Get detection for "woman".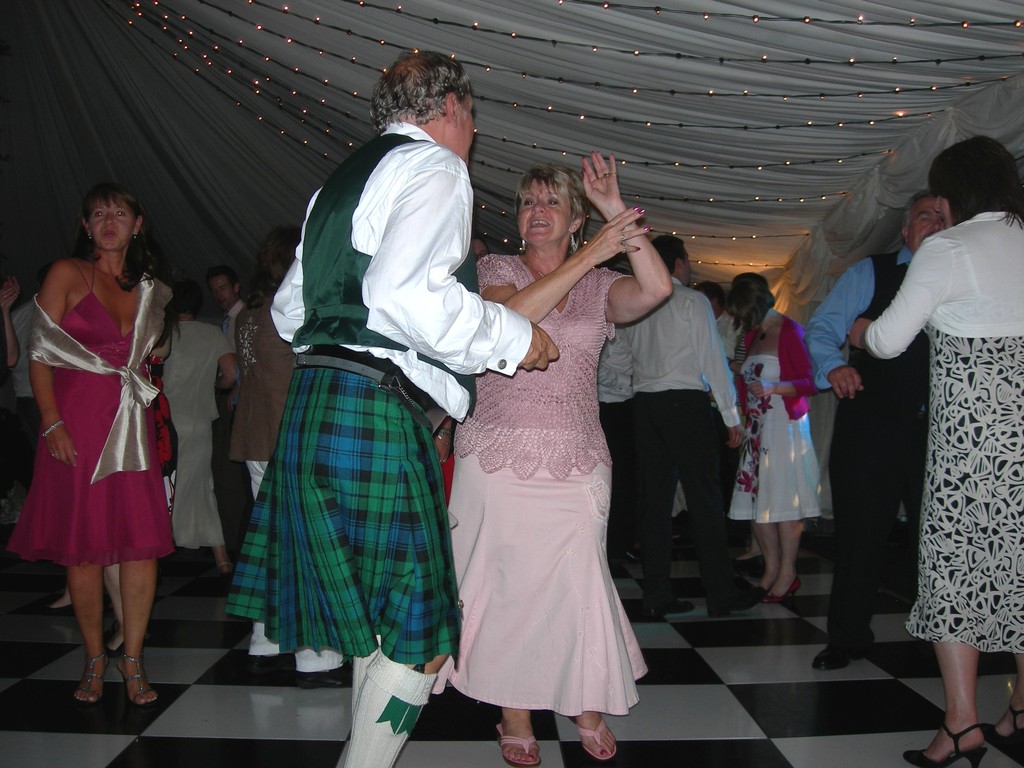
Detection: x1=444 y1=155 x2=677 y2=767.
